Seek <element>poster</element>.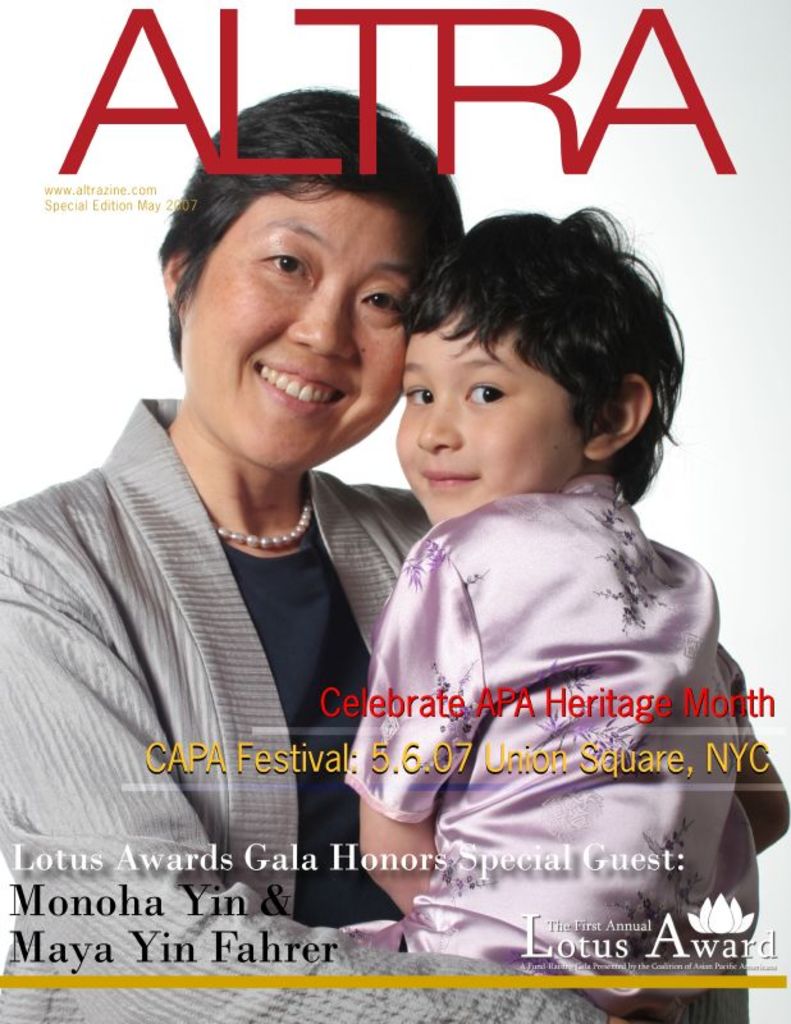
pyautogui.locateOnScreen(0, 0, 790, 1023).
